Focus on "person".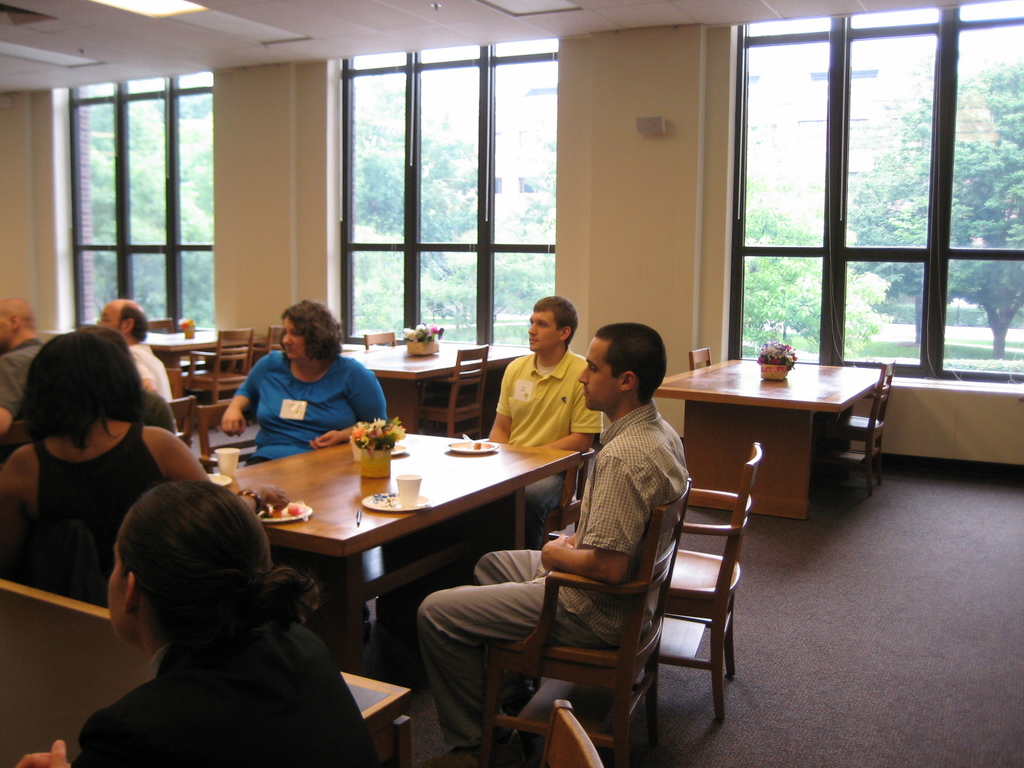
Focused at {"x1": 419, "y1": 320, "x2": 697, "y2": 767}.
